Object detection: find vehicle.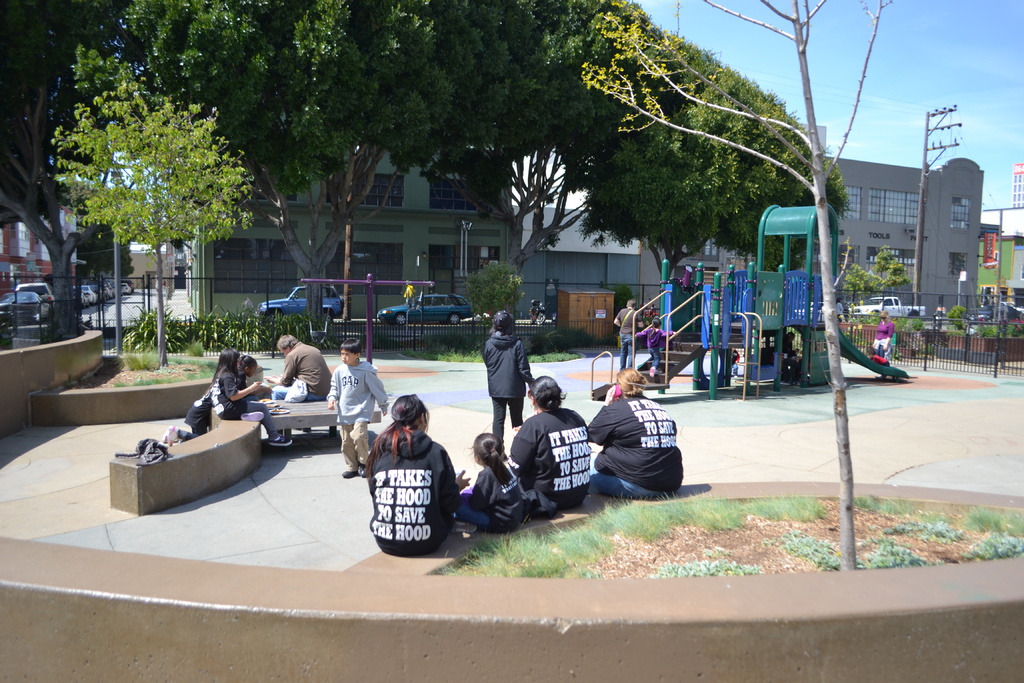
rect(376, 292, 475, 327).
